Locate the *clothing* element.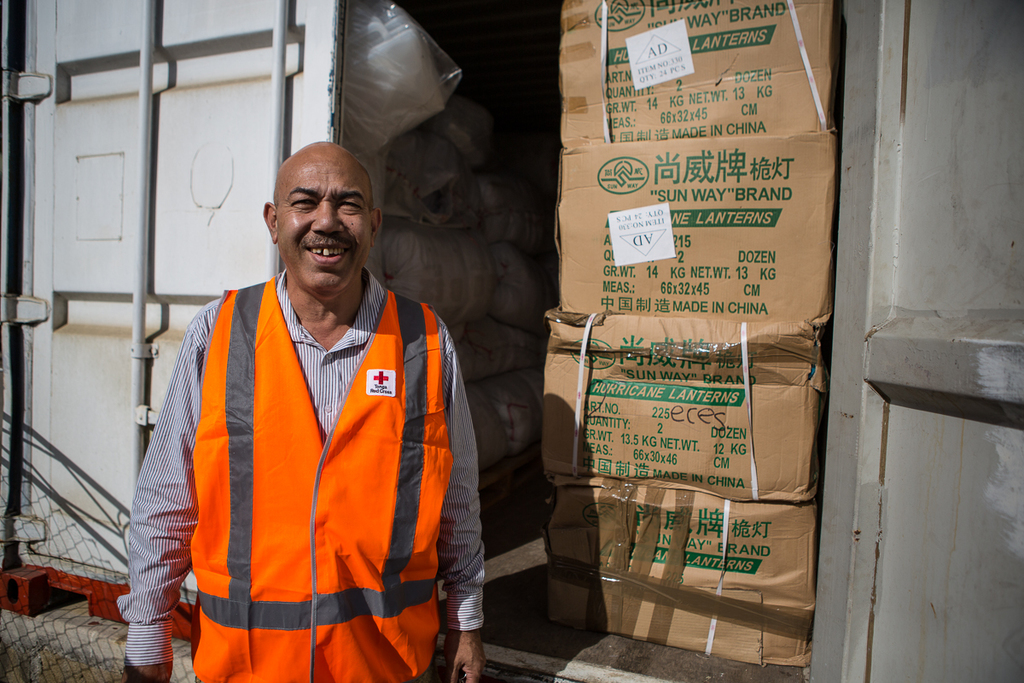
Element bbox: (left=131, top=244, right=468, bottom=663).
